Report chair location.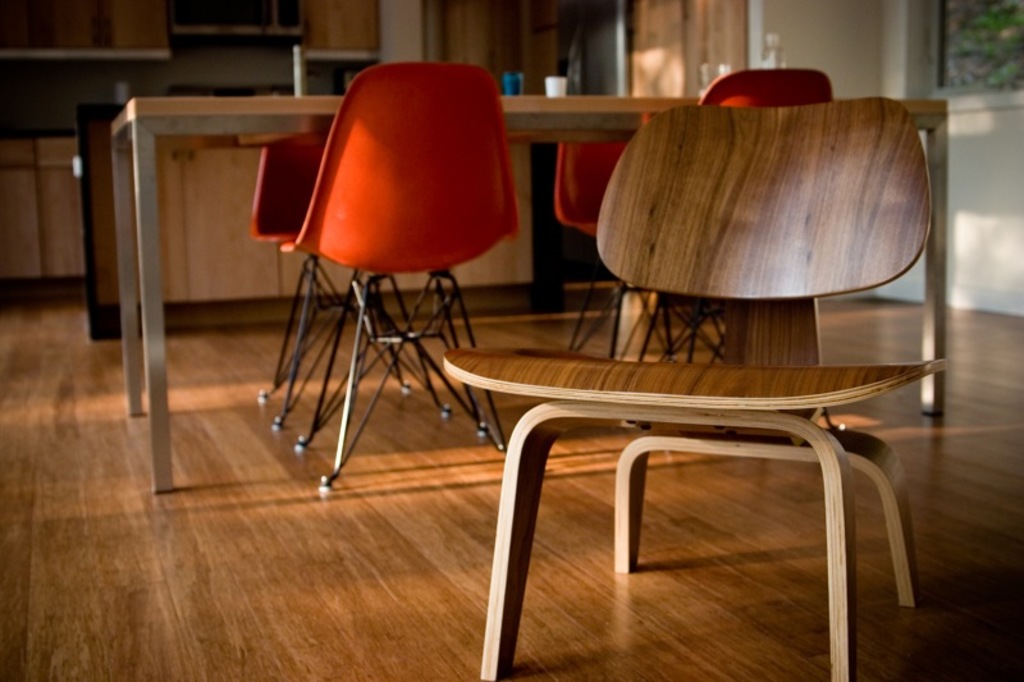
Report: x1=252 y1=129 x2=417 y2=398.
